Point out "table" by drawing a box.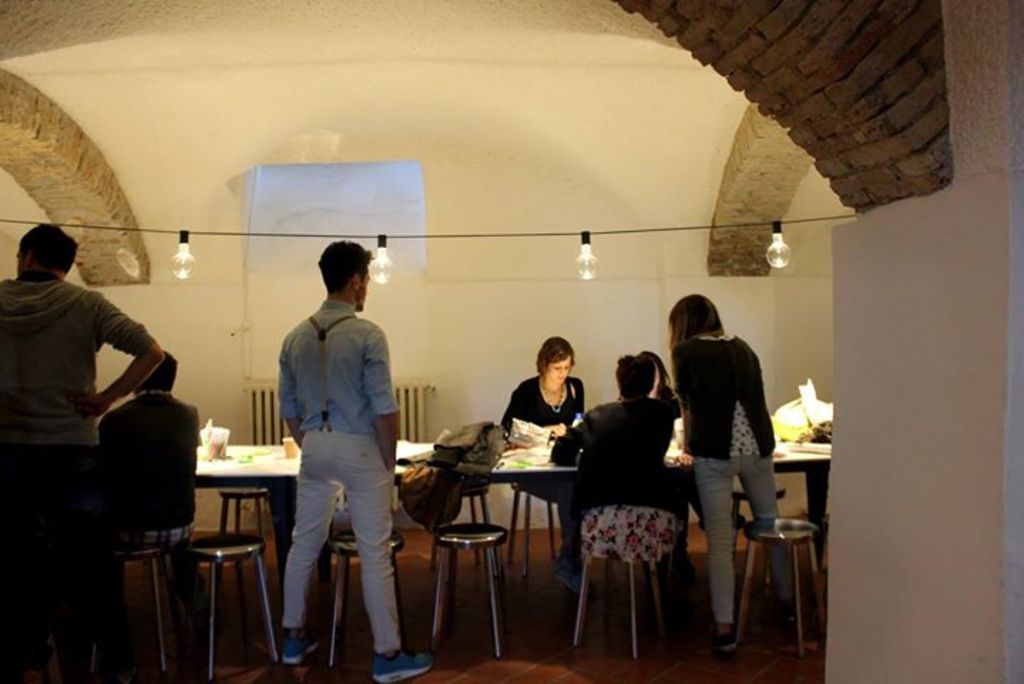
crop(195, 439, 440, 654).
